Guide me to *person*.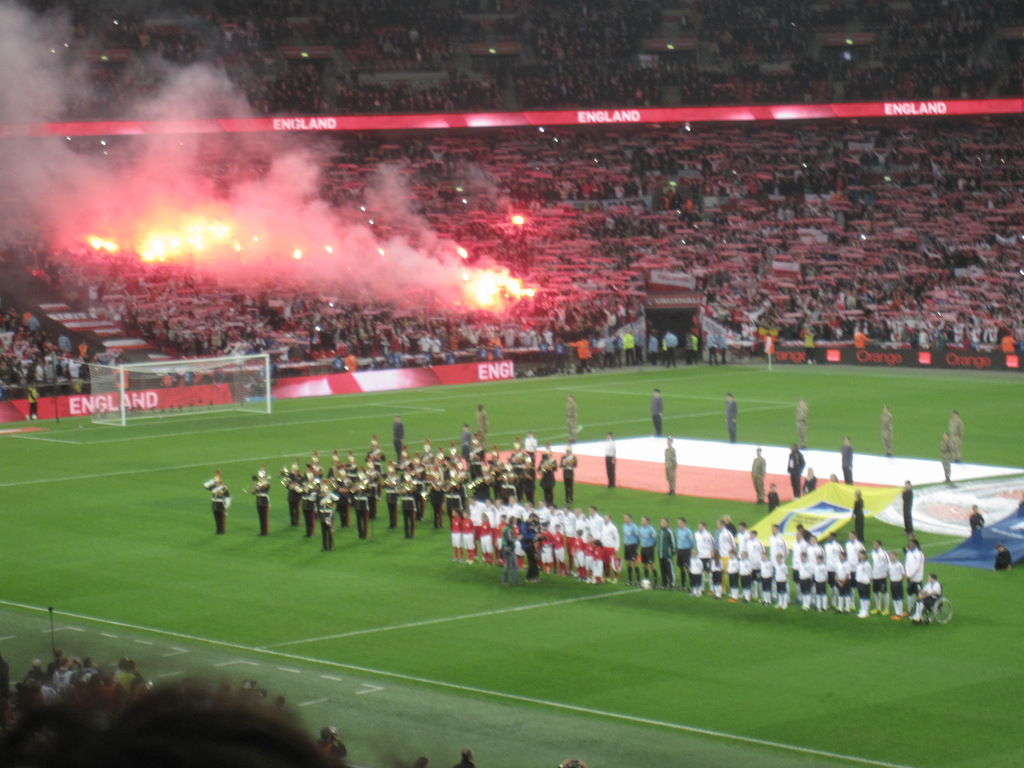
Guidance: [591, 541, 602, 582].
